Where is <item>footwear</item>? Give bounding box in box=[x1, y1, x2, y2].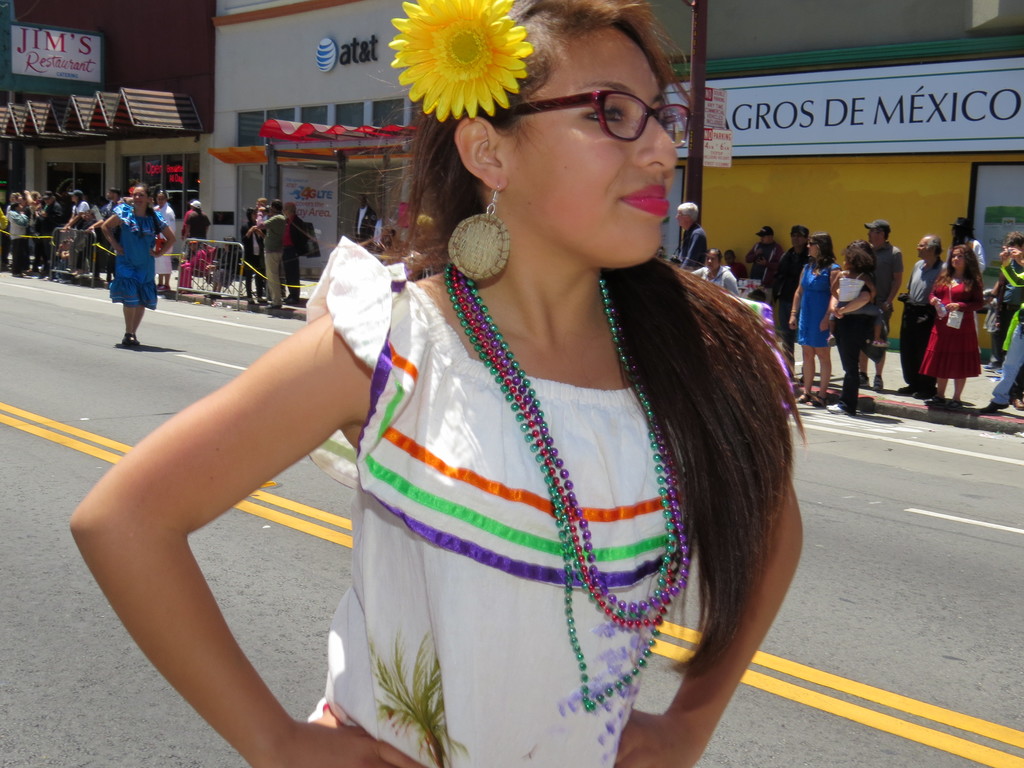
box=[856, 369, 869, 386].
